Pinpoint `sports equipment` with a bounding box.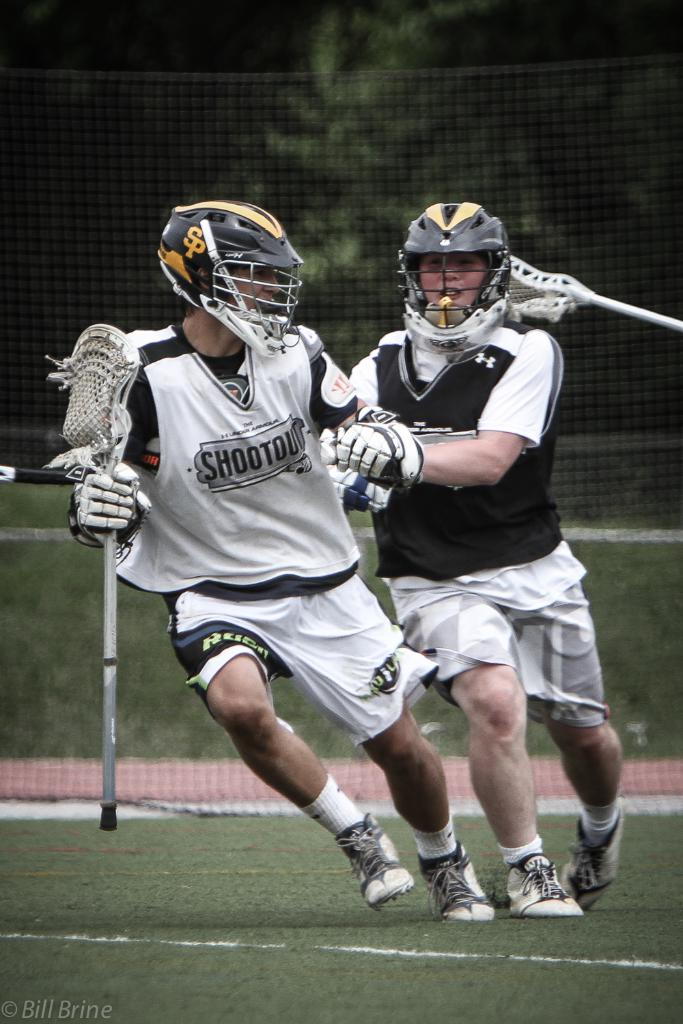
BBox(406, 840, 499, 922).
